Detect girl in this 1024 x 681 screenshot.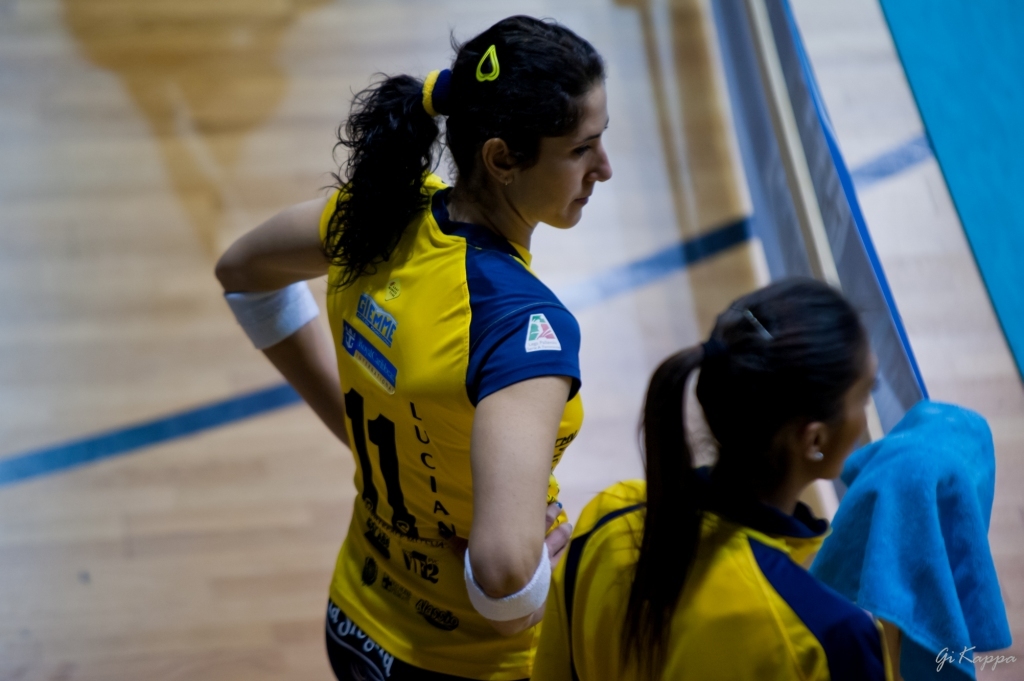
Detection: (522, 271, 1013, 680).
